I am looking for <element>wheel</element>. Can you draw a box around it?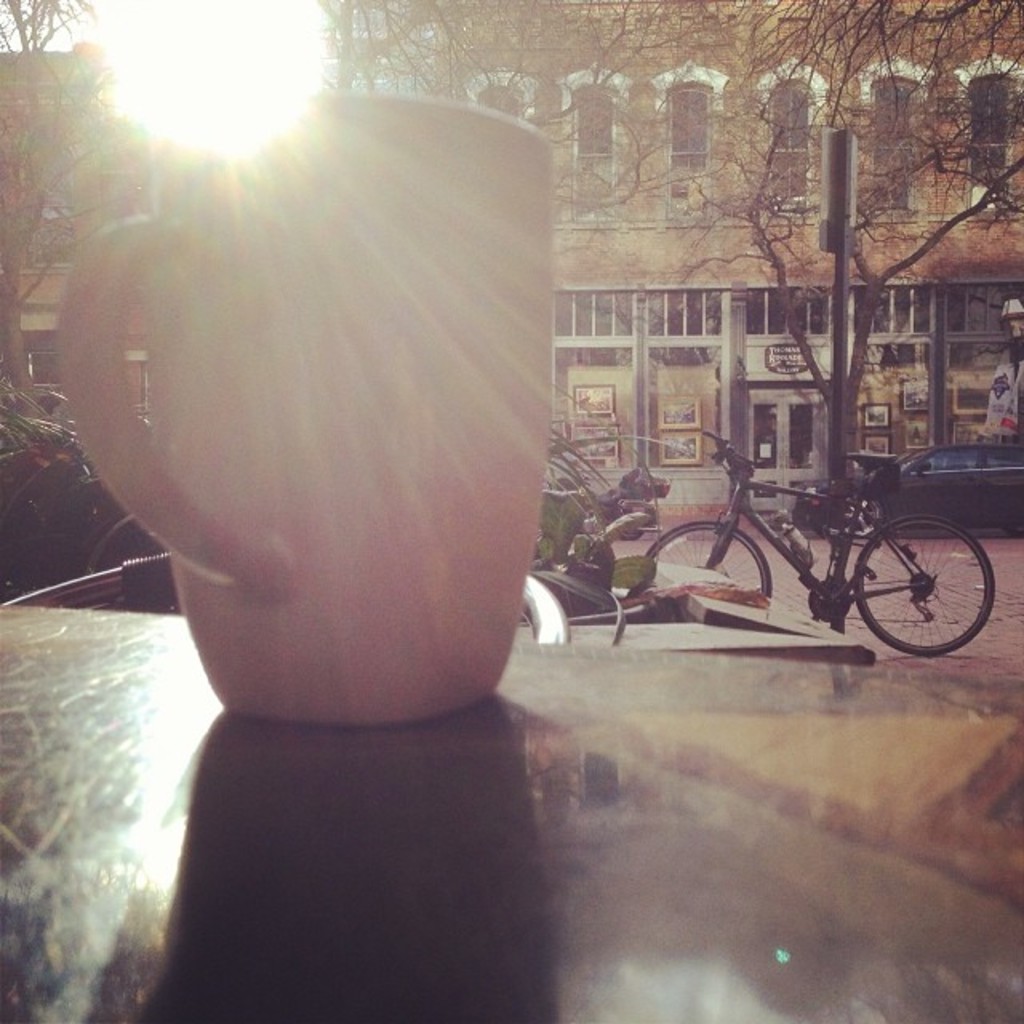
Sure, the bounding box is locate(650, 520, 773, 597).
